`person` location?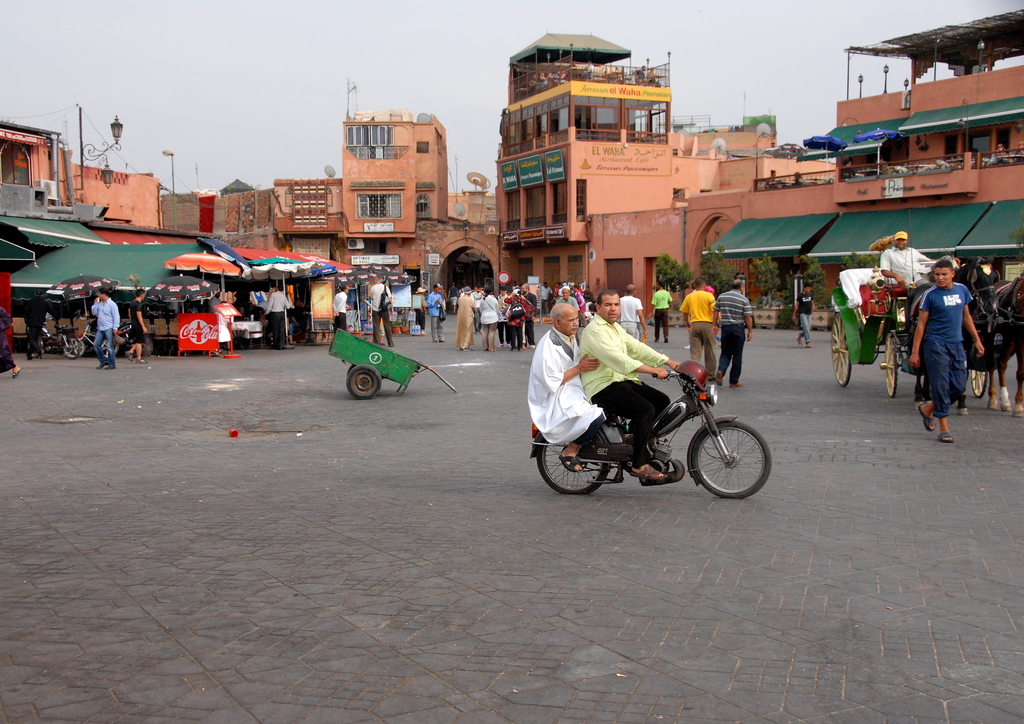
528 305 614 472
